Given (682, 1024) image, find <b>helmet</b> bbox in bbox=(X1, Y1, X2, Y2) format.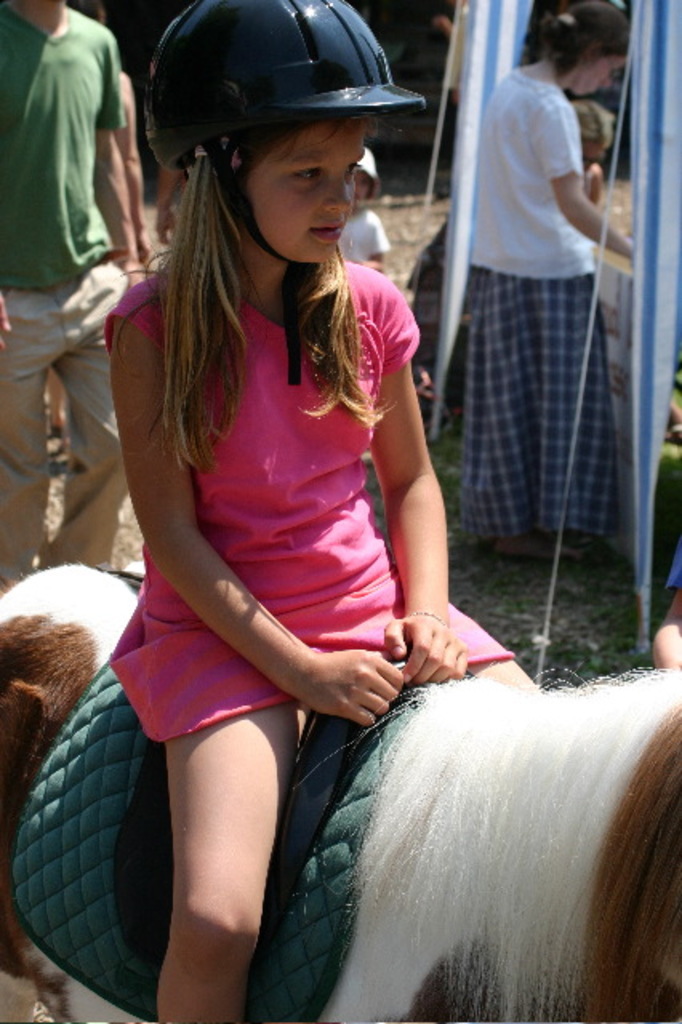
bbox=(136, 0, 437, 290).
